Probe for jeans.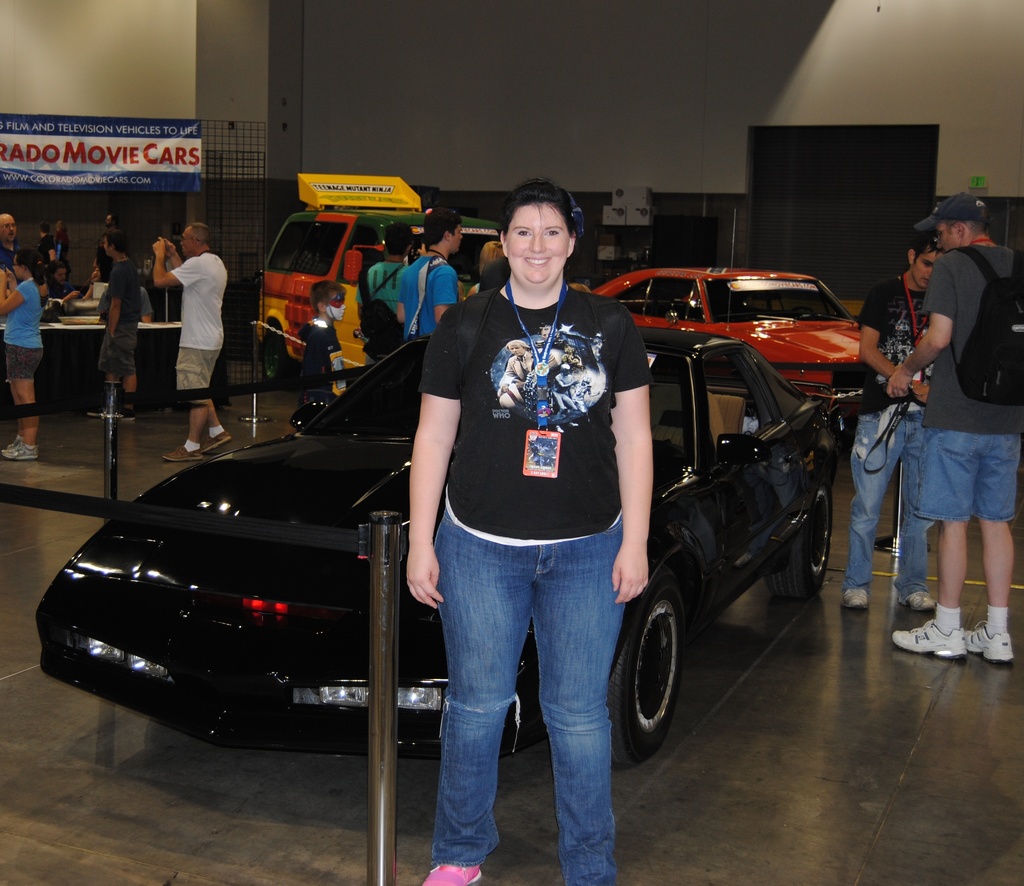
Probe result: region(414, 496, 640, 878).
